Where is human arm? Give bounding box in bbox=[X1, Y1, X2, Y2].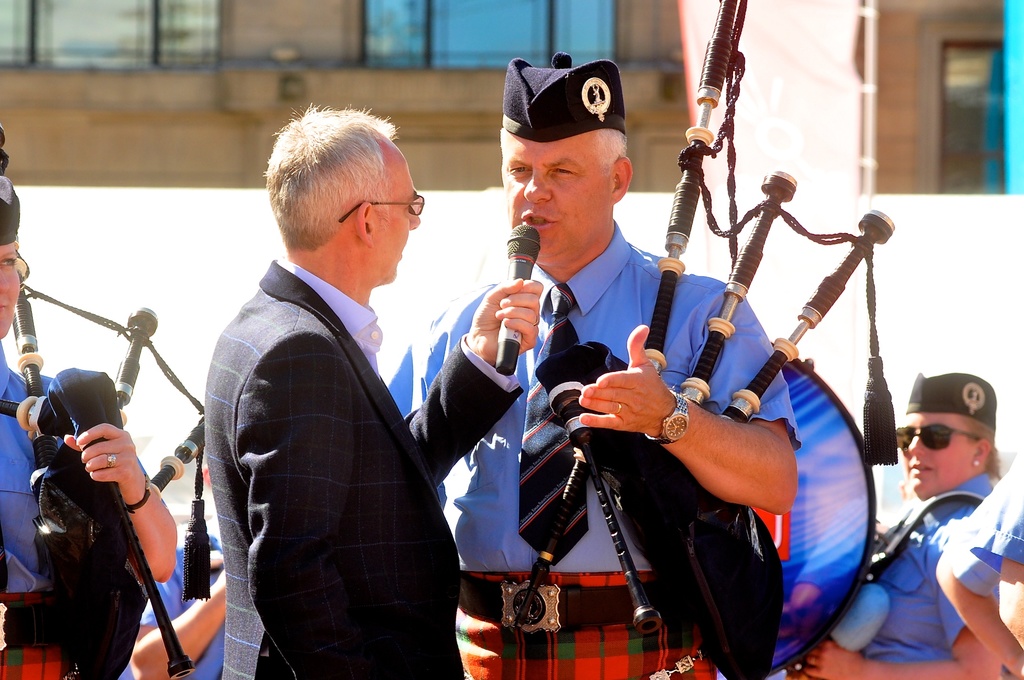
bbox=[28, 391, 183, 578].
